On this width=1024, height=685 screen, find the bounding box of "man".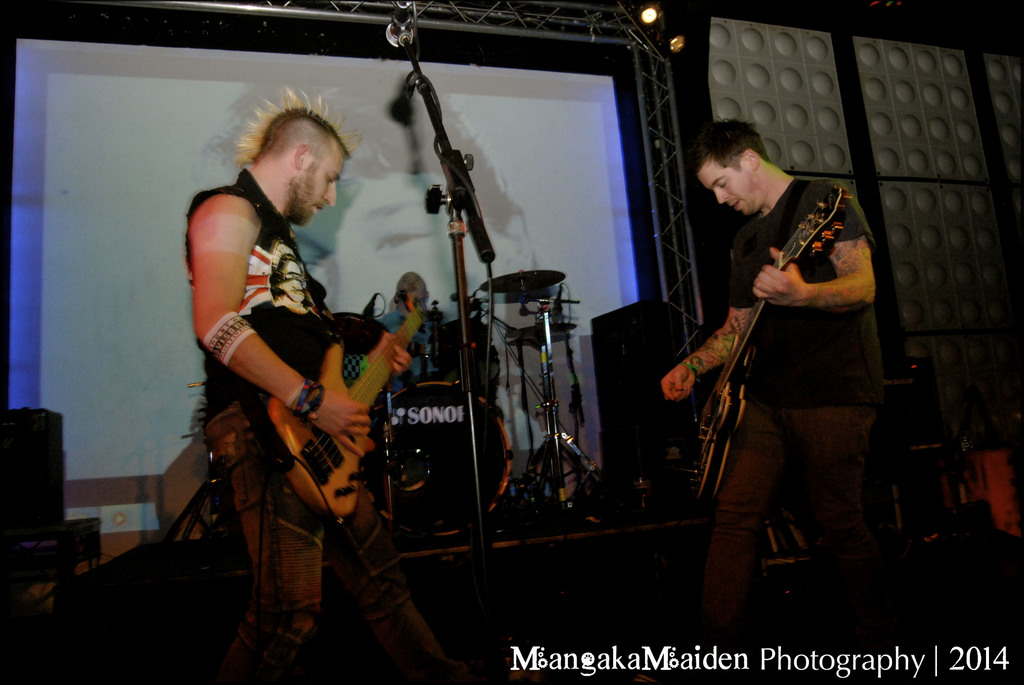
Bounding box: (left=186, top=85, right=449, bottom=684).
